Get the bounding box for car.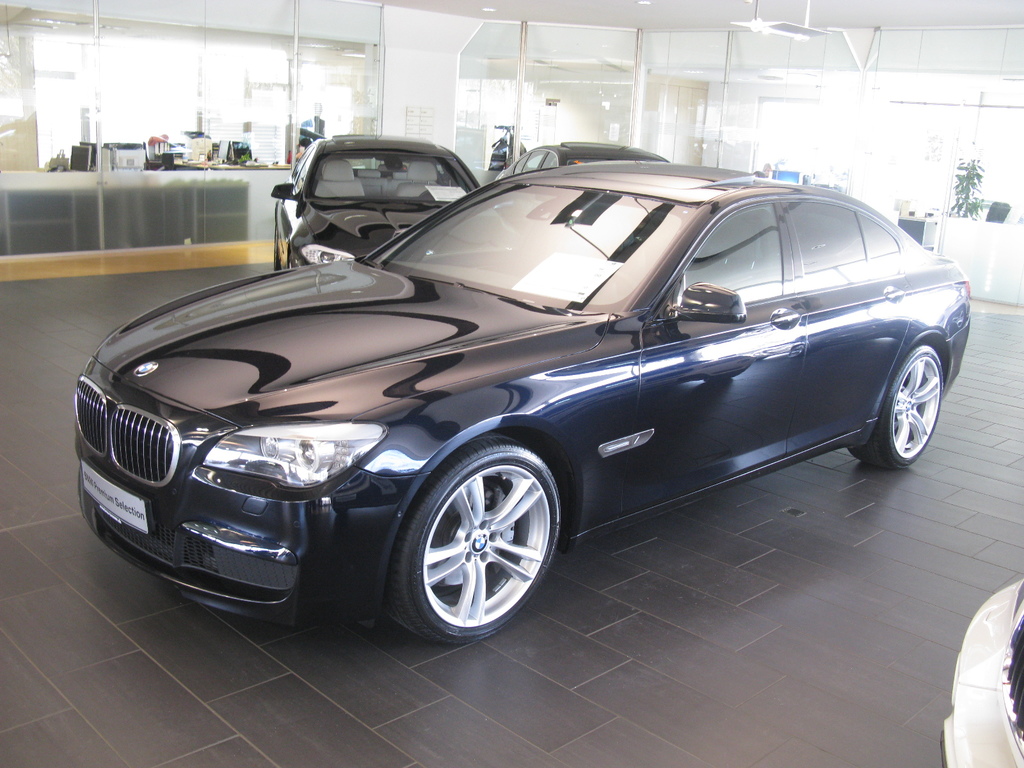
BBox(270, 136, 488, 268).
